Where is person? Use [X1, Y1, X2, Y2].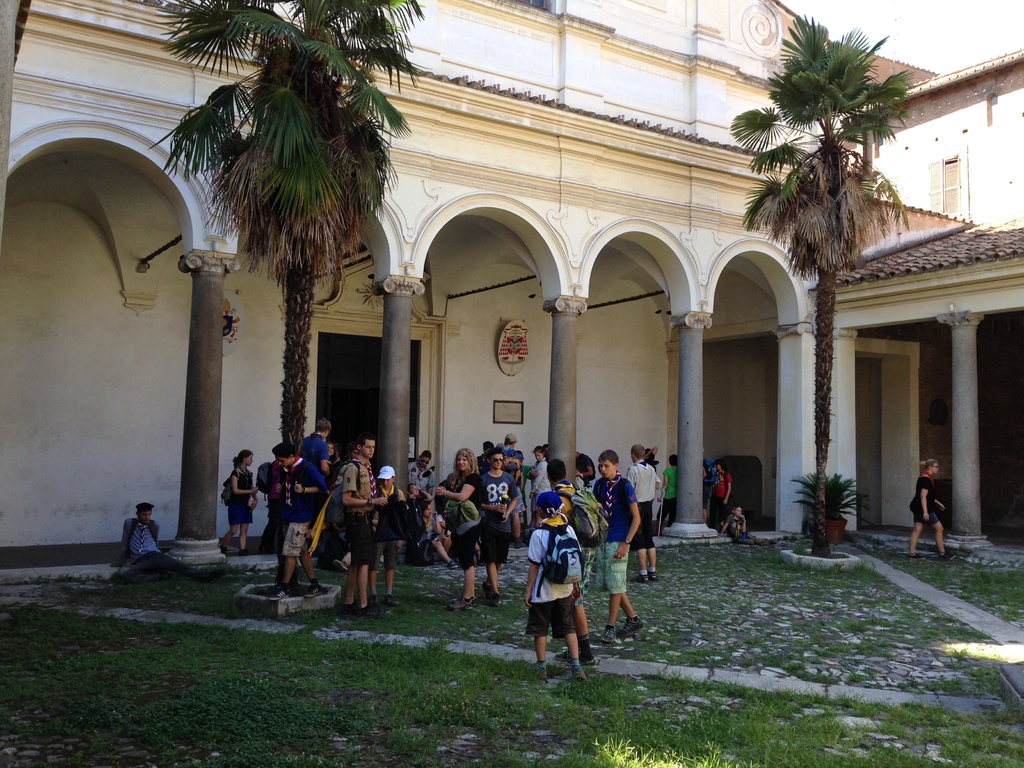
[593, 449, 643, 643].
